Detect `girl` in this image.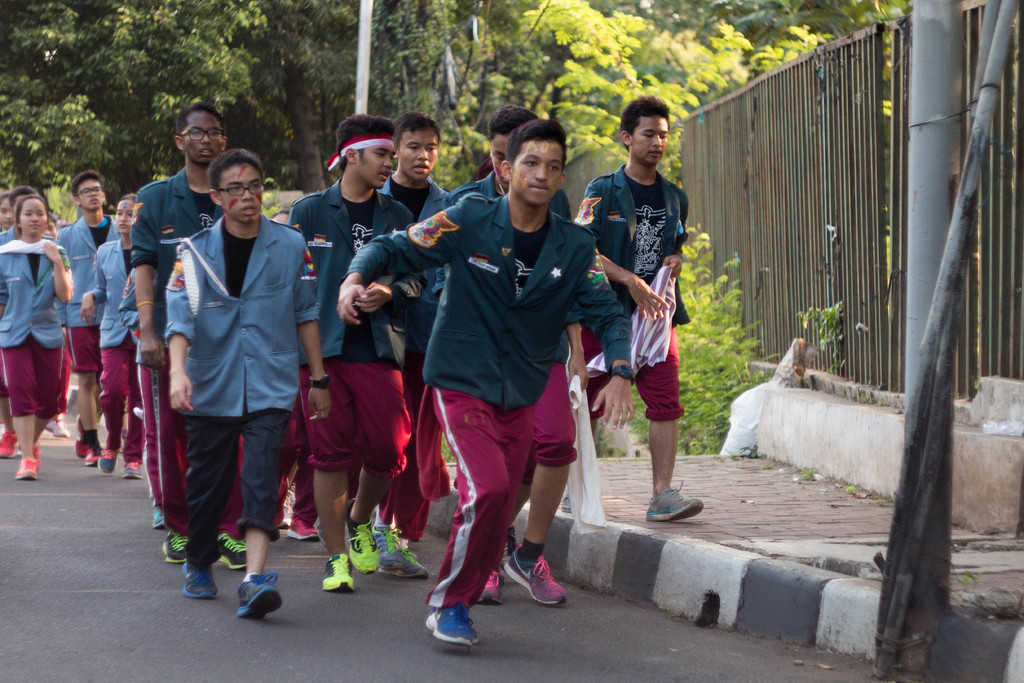
Detection: 0 195 72 475.
